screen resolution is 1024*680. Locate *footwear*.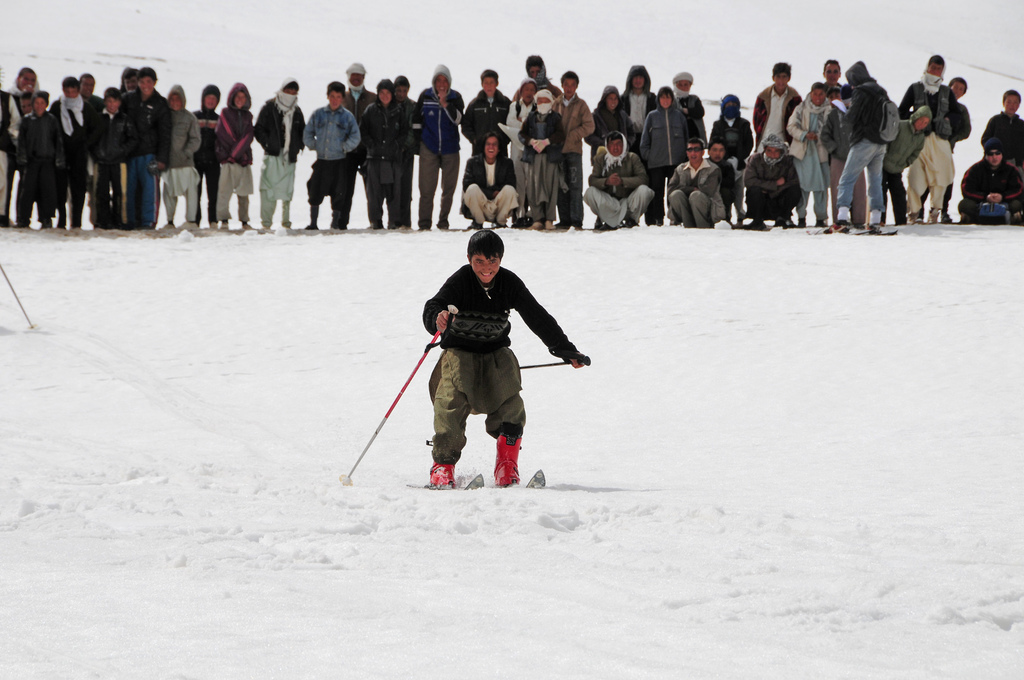
region(1012, 212, 1023, 223).
